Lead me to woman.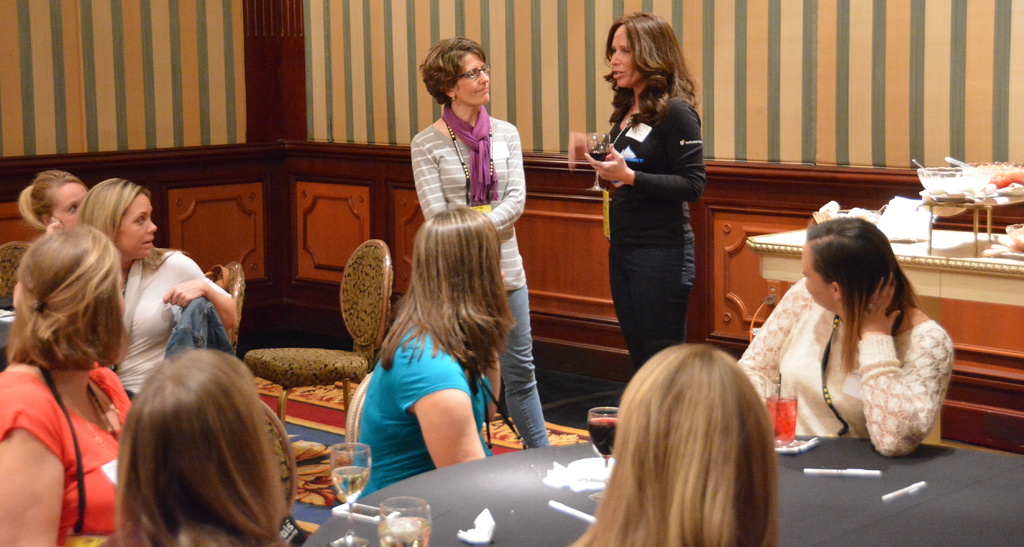
Lead to 566 344 781 546.
